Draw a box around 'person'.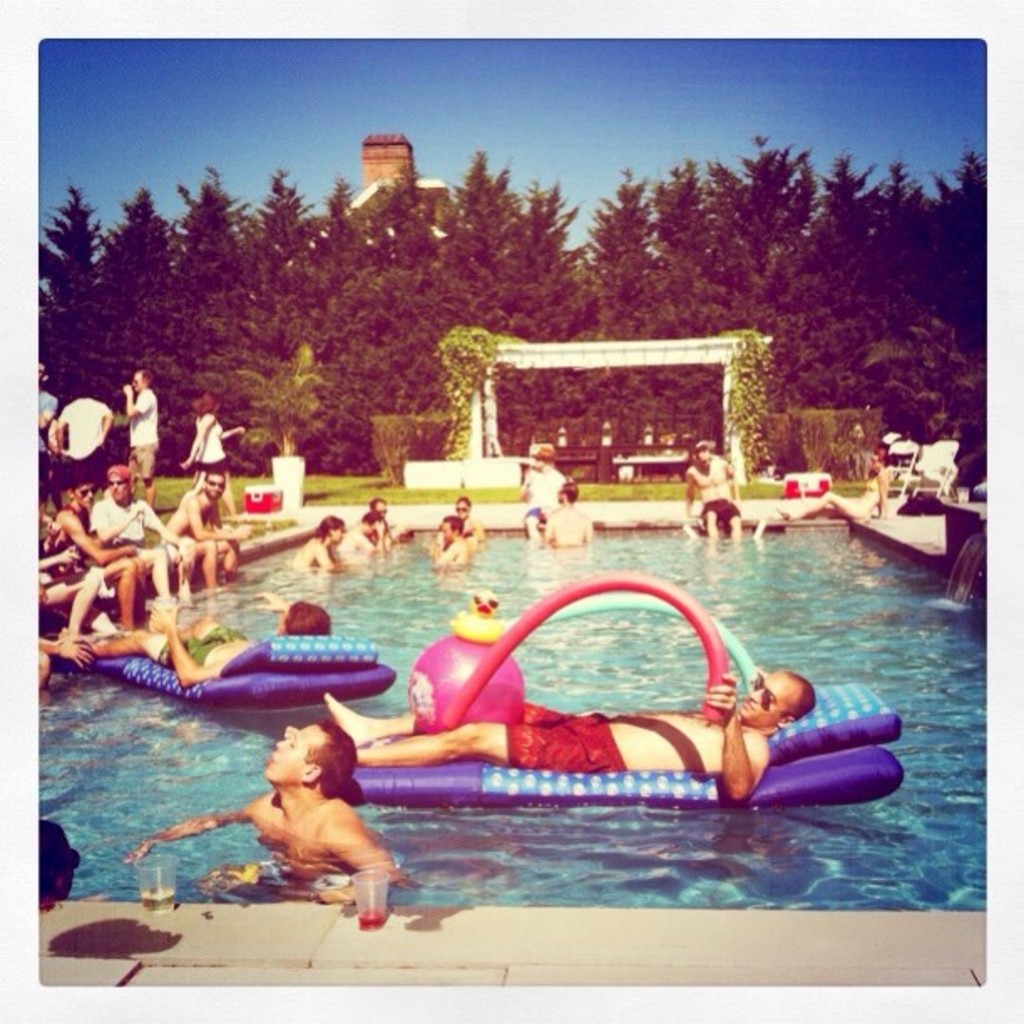
<region>453, 494, 482, 547</region>.
